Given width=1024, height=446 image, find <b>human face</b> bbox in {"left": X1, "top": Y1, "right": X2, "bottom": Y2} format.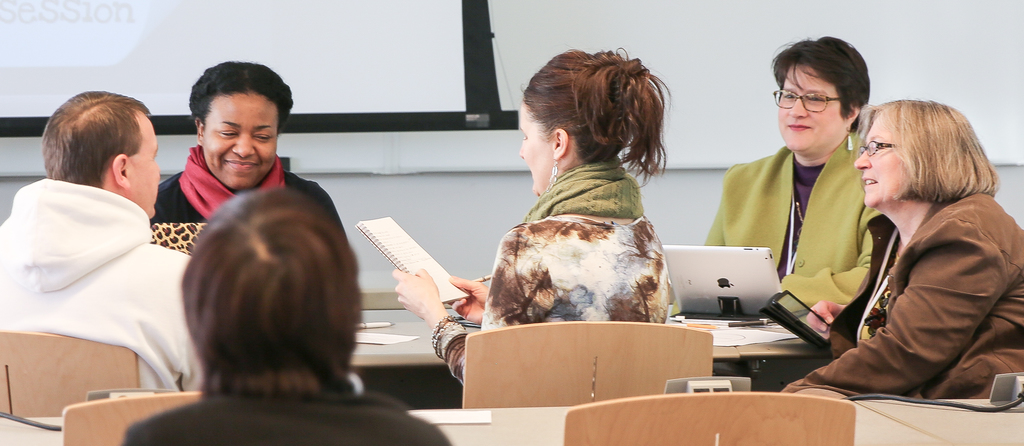
{"left": 775, "top": 68, "right": 840, "bottom": 153}.
